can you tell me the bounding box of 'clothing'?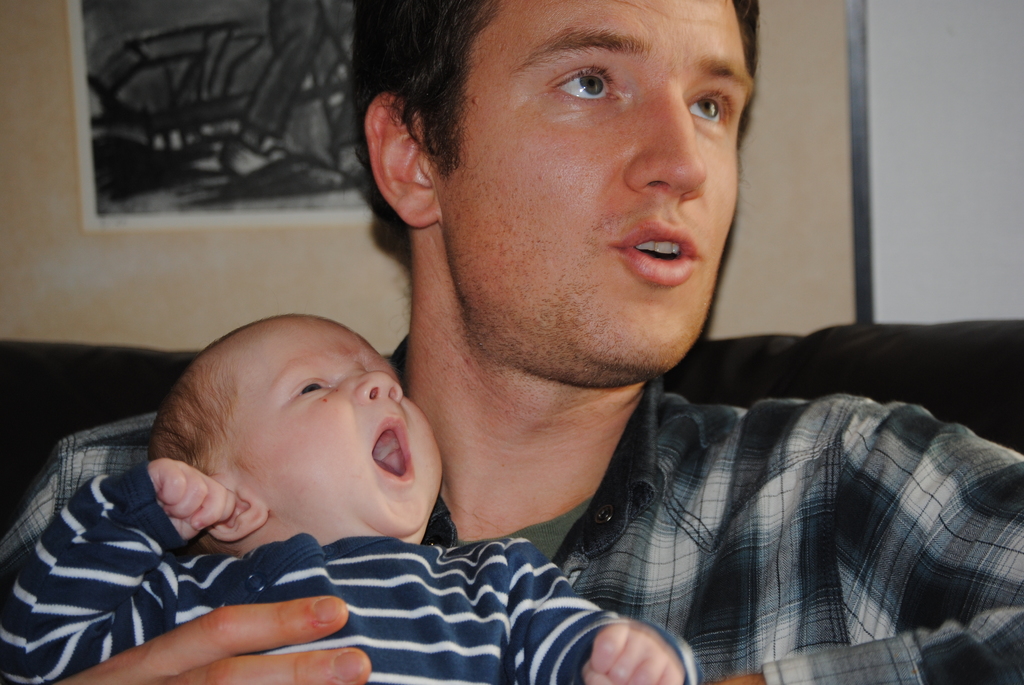
left=0, top=377, right=1023, bottom=684.
